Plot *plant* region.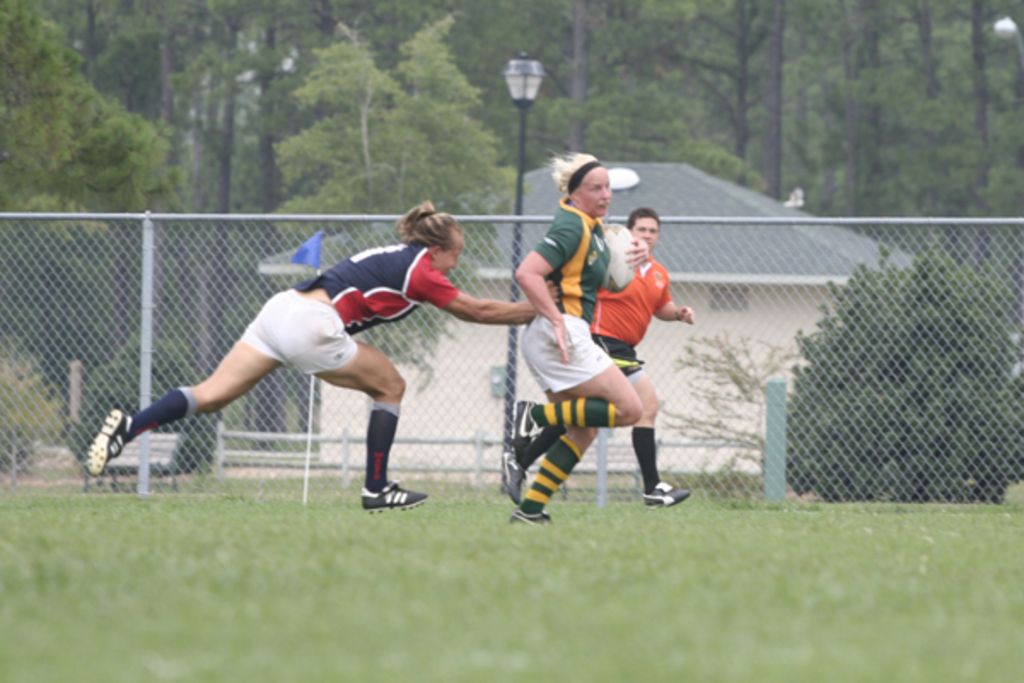
Plotted at {"x1": 645, "y1": 227, "x2": 1022, "y2": 511}.
